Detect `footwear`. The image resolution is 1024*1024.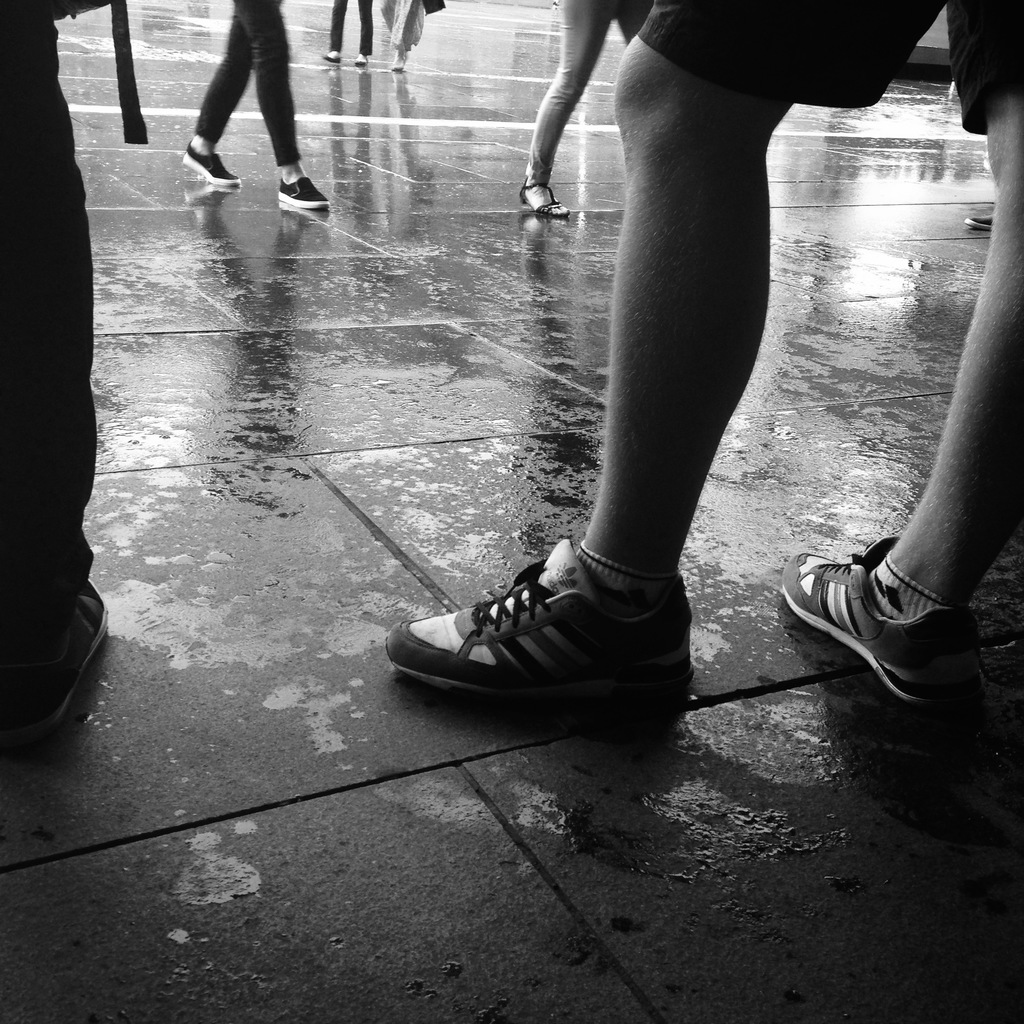
l=321, t=47, r=345, b=68.
